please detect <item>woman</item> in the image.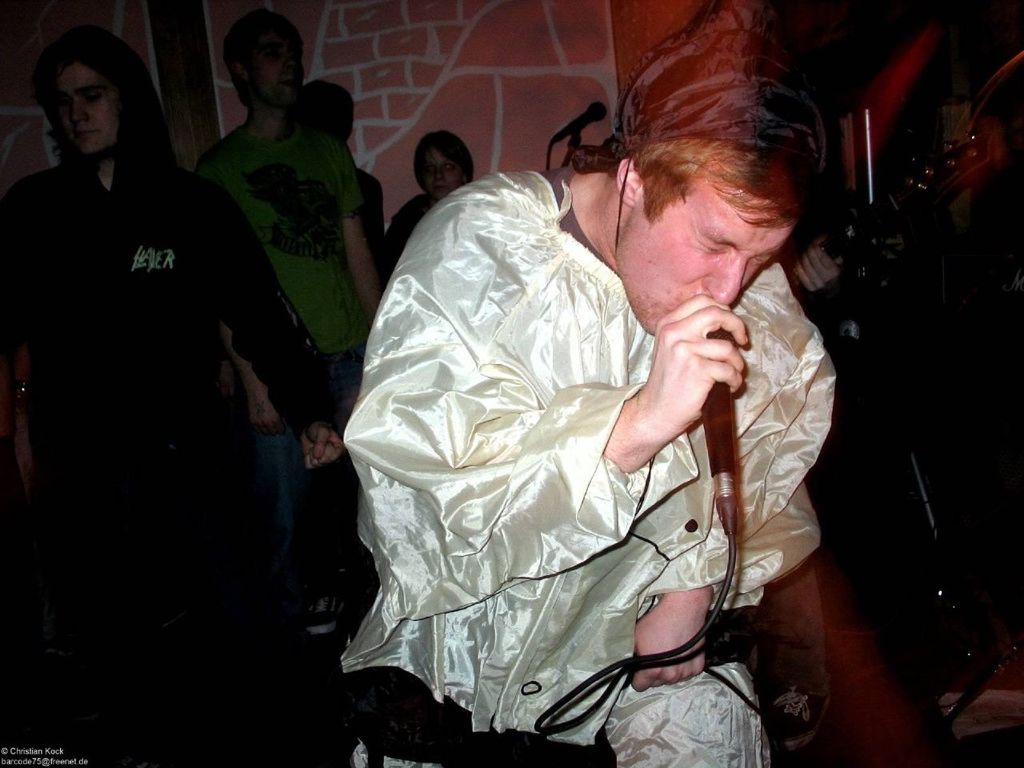
l=6, t=27, r=349, b=476.
